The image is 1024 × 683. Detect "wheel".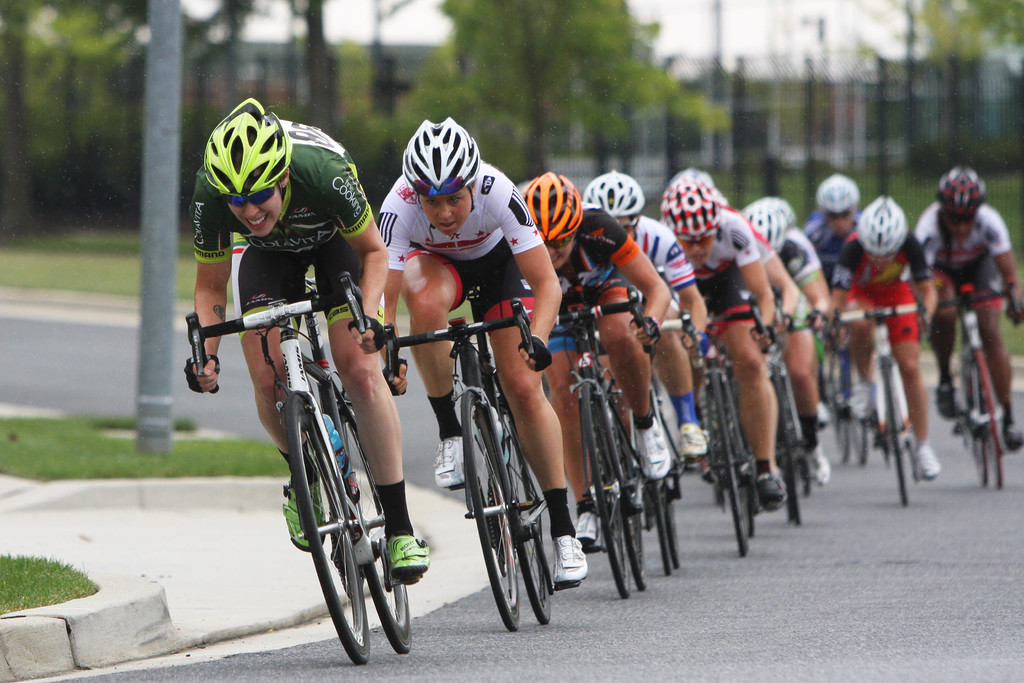
Detection: (880,358,909,506).
